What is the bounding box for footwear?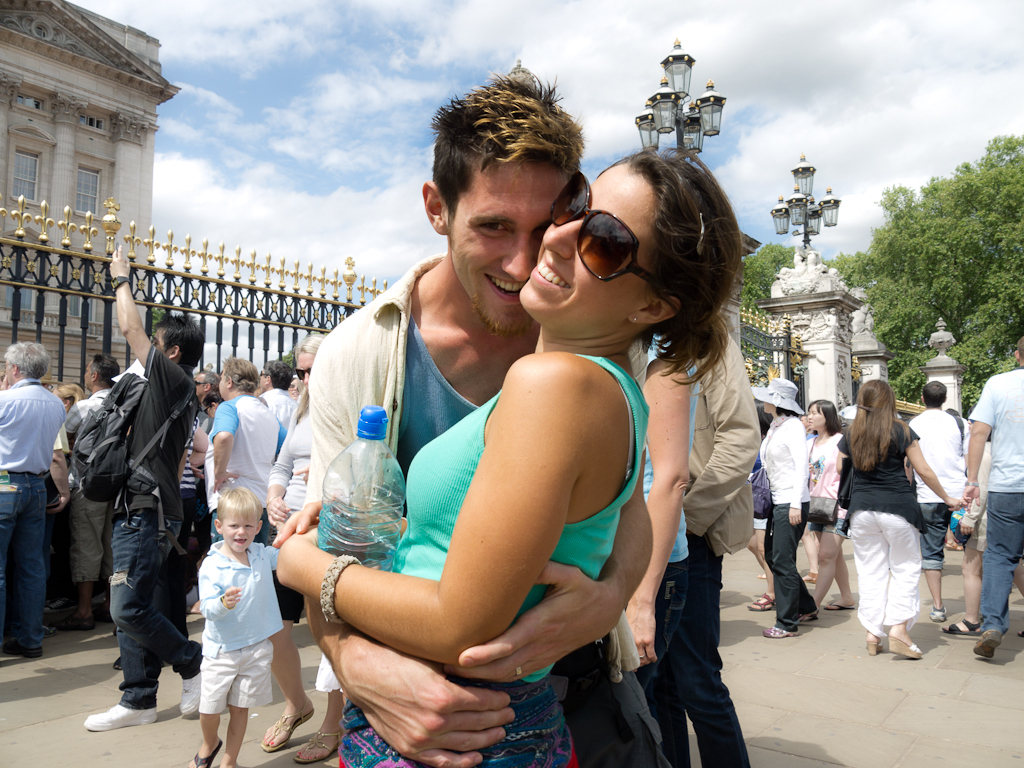
crop(179, 667, 213, 715).
